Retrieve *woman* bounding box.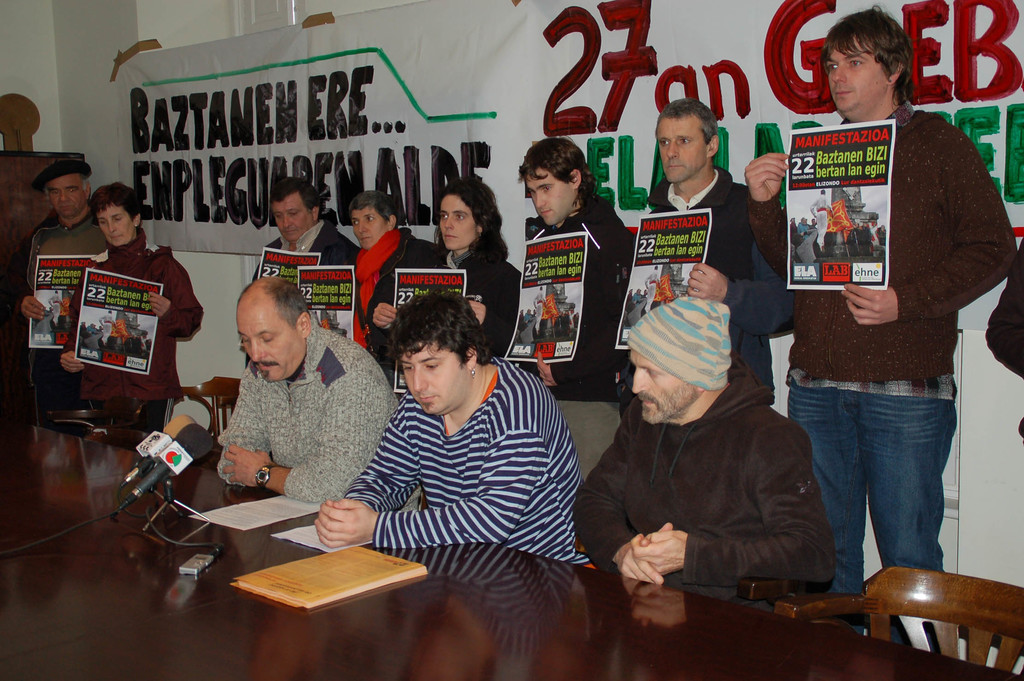
Bounding box: locate(58, 181, 203, 431).
